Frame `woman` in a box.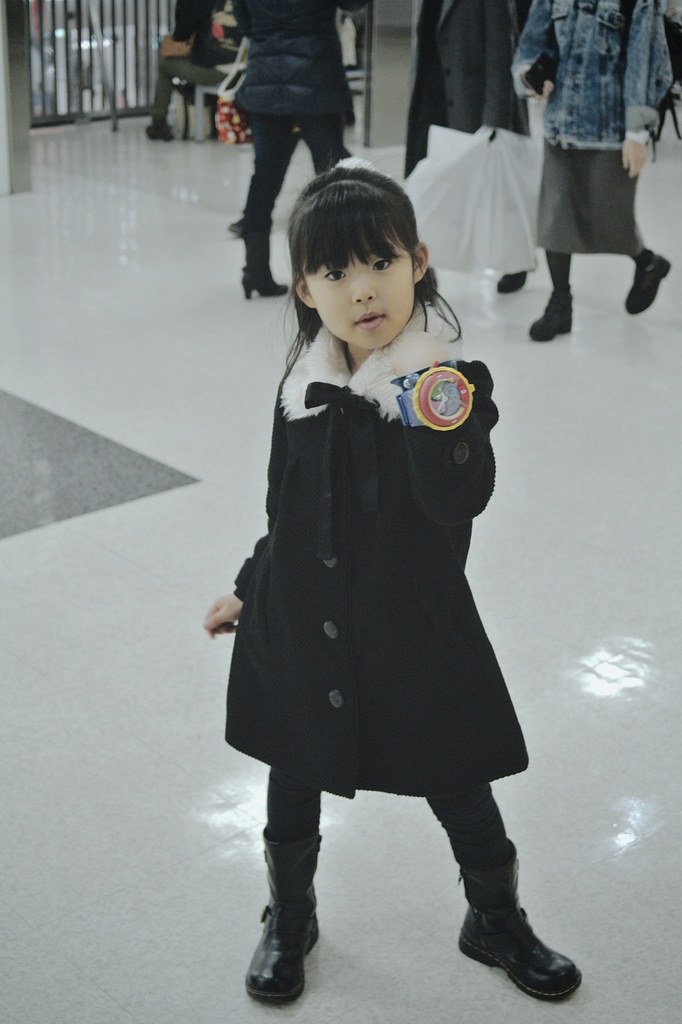
crop(516, 2, 662, 333).
